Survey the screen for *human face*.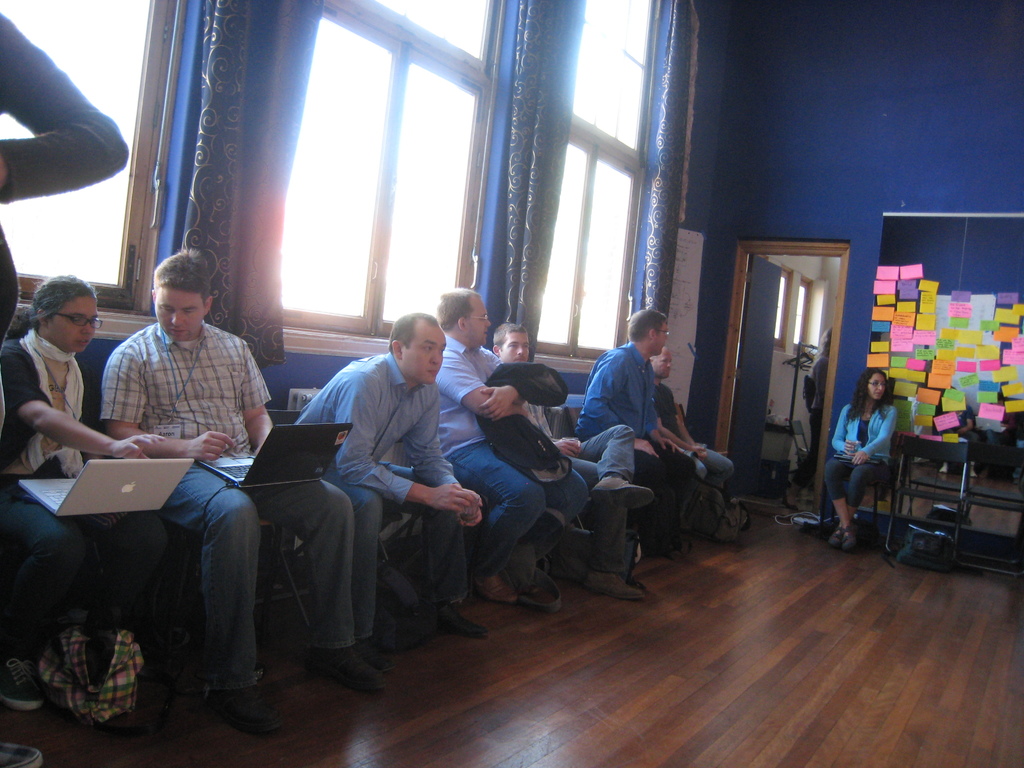
Survey found: Rect(153, 292, 207, 340).
